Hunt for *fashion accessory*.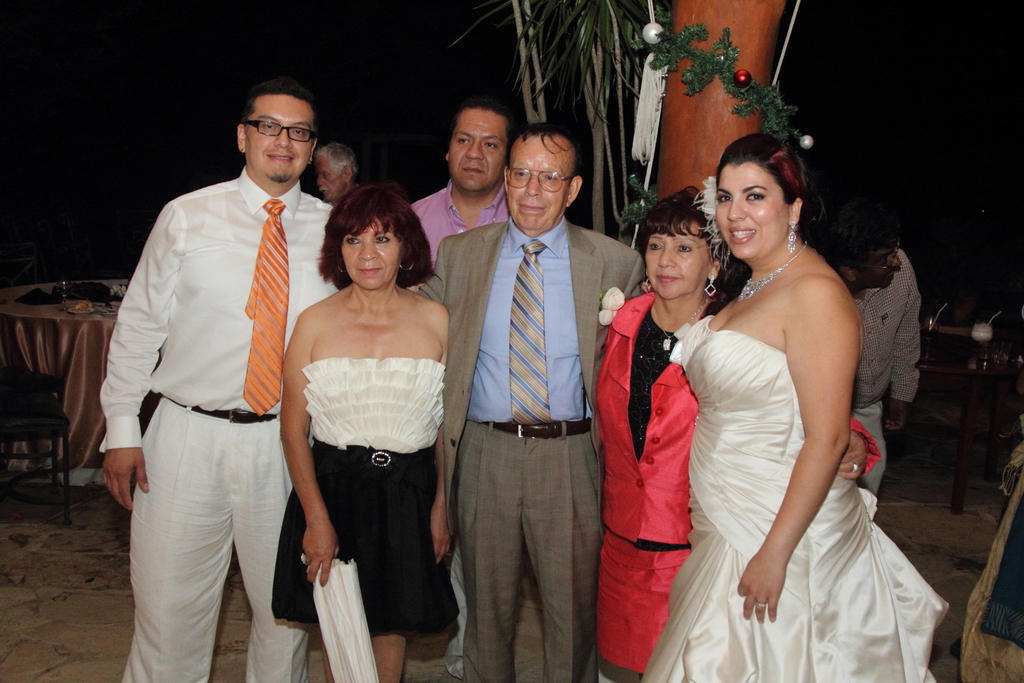
Hunted down at x1=244 y1=198 x2=289 y2=418.
